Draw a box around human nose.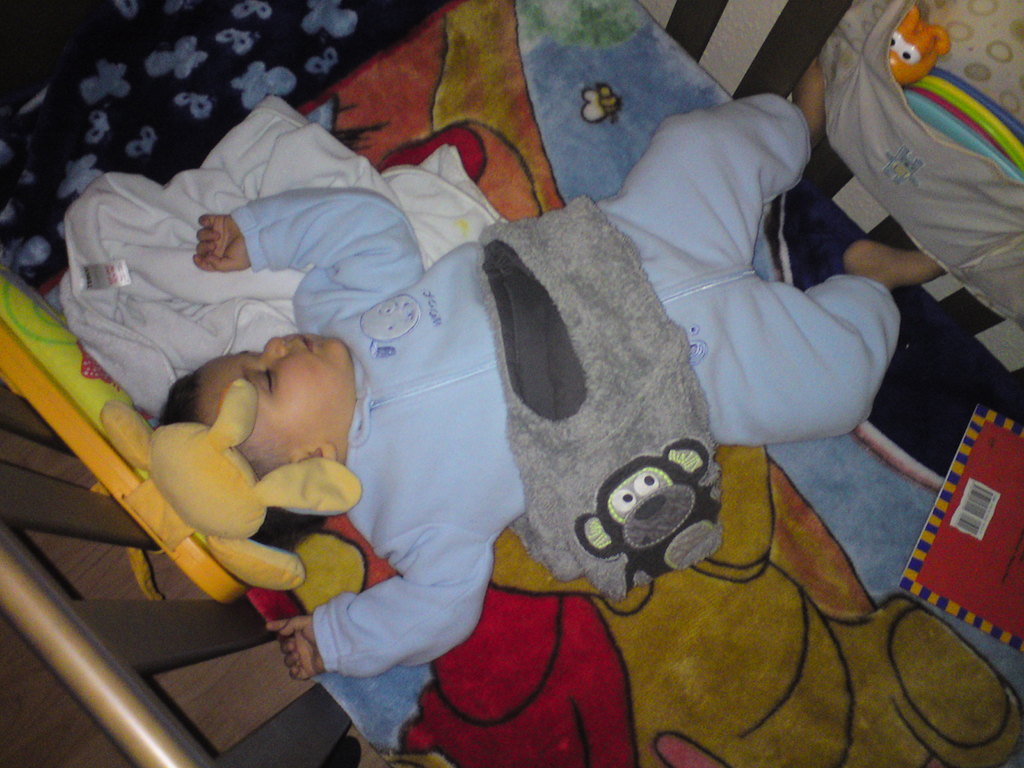
left=257, top=337, right=288, bottom=360.
